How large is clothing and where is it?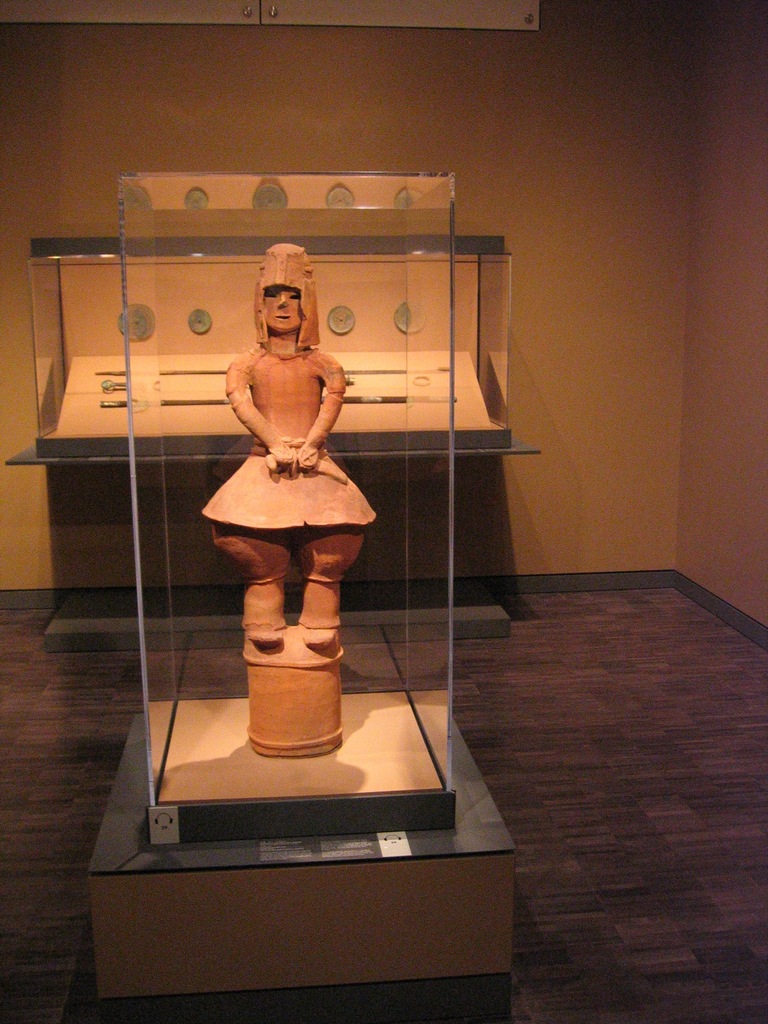
Bounding box: <box>197,342,382,636</box>.
